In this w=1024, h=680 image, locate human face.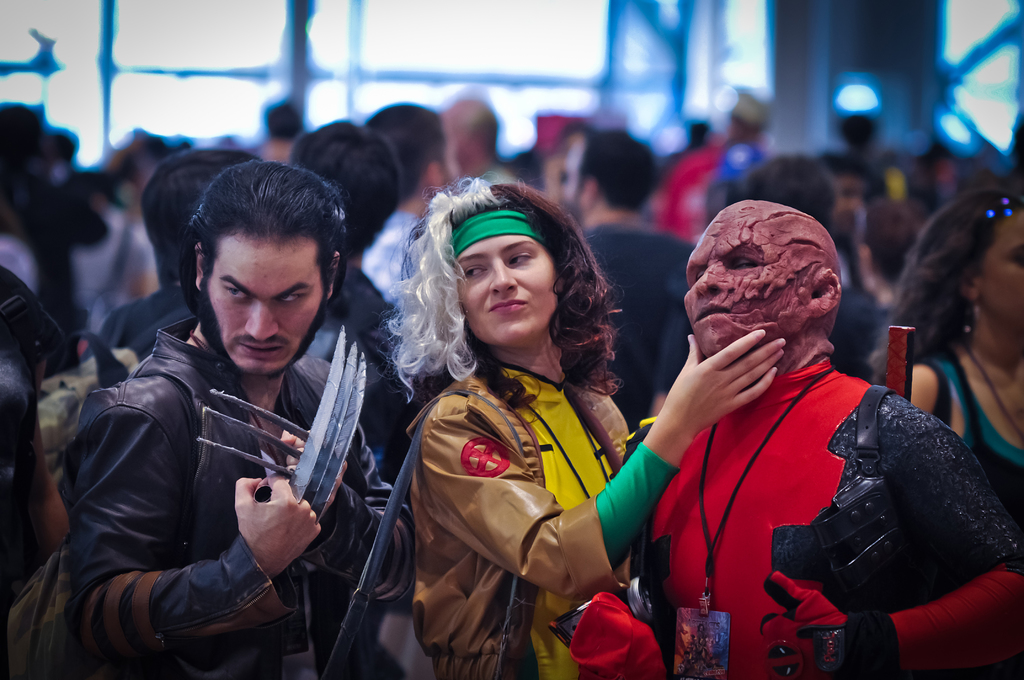
Bounding box: [left=457, top=234, right=559, bottom=344].
